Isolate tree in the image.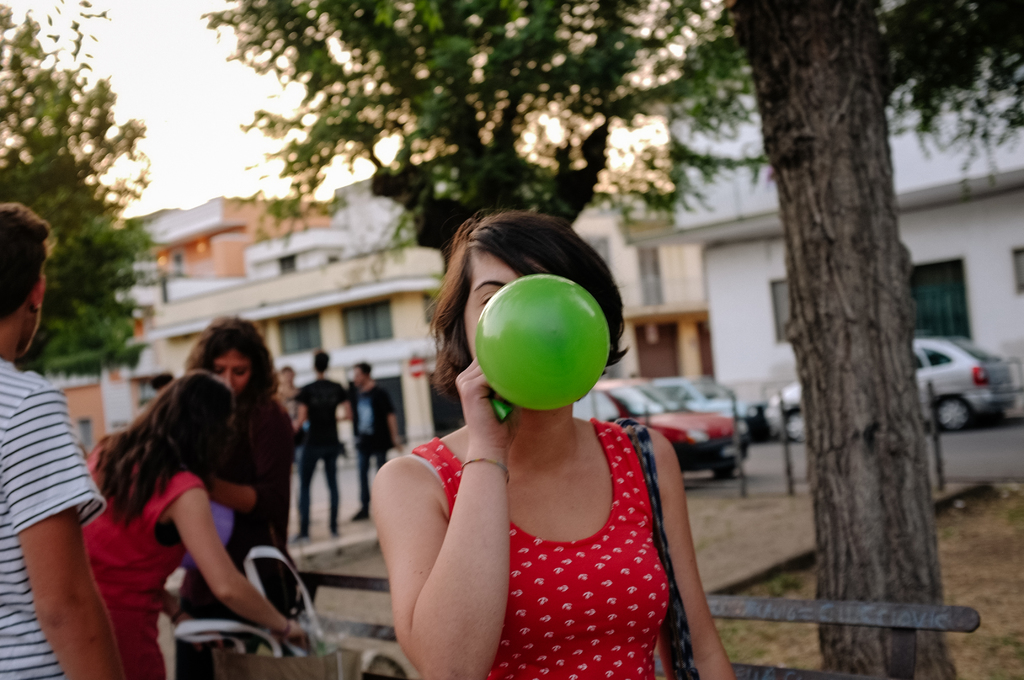
Isolated region: [x1=724, y1=0, x2=959, y2=679].
